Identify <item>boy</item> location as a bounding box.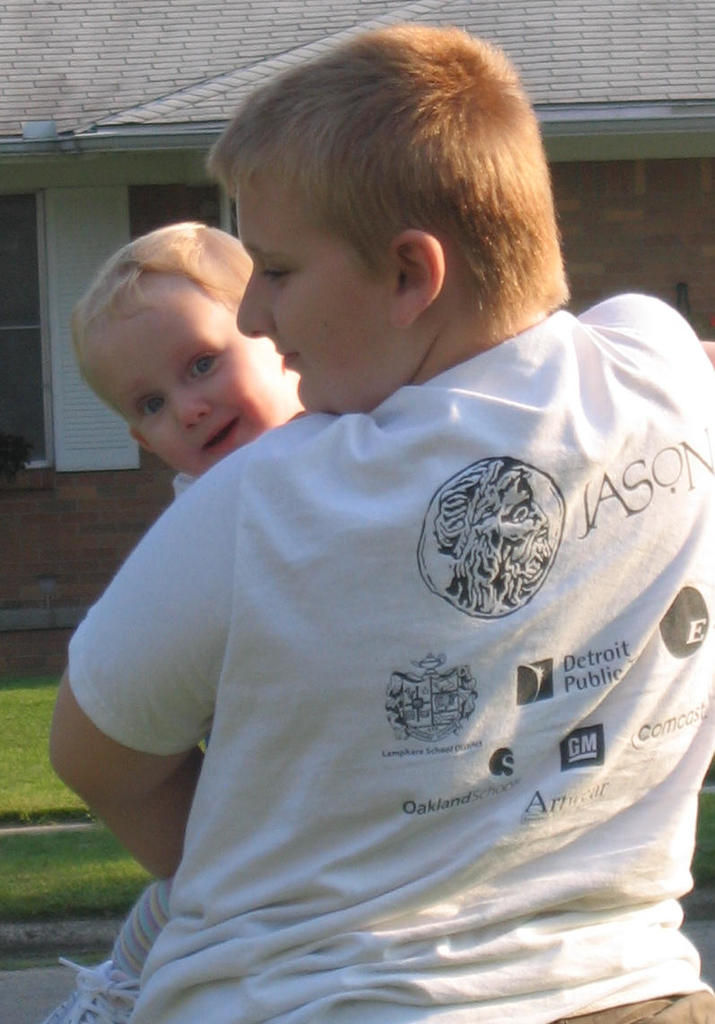
[left=69, top=221, right=310, bottom=497].
